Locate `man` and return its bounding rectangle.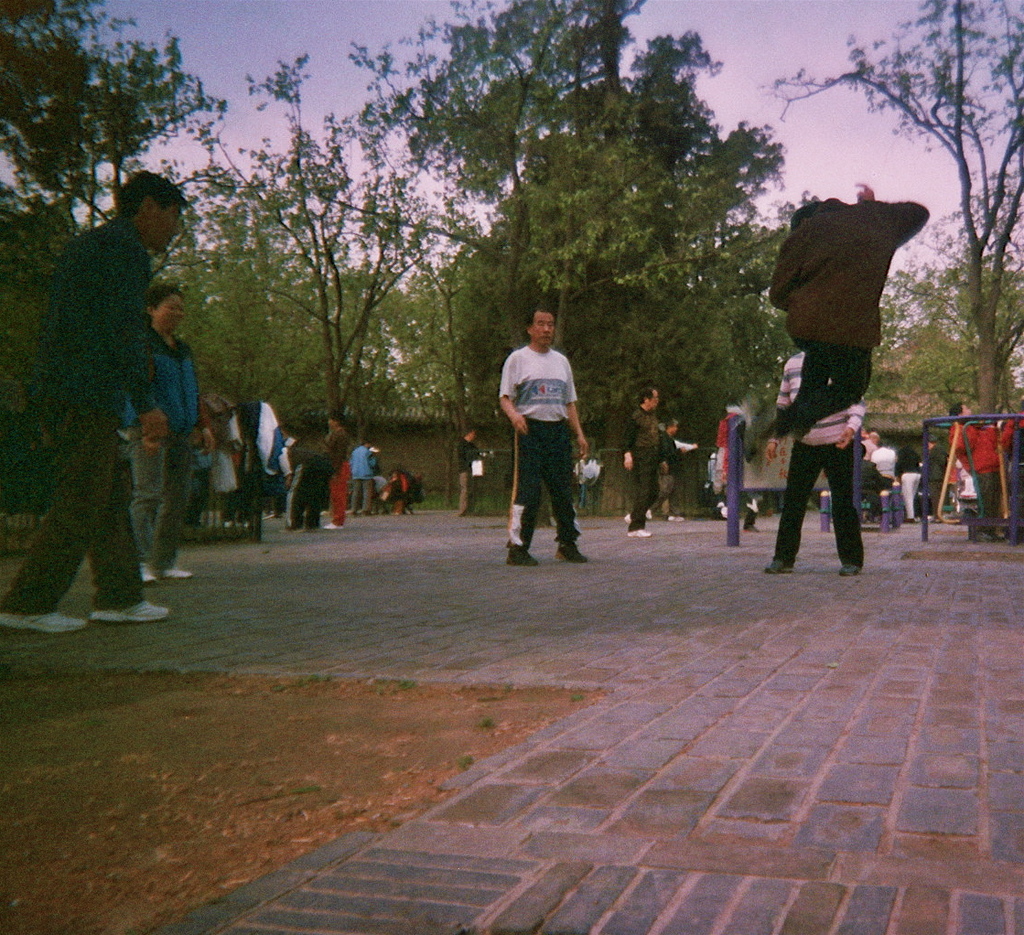
box(24, 160, 192, 639).
